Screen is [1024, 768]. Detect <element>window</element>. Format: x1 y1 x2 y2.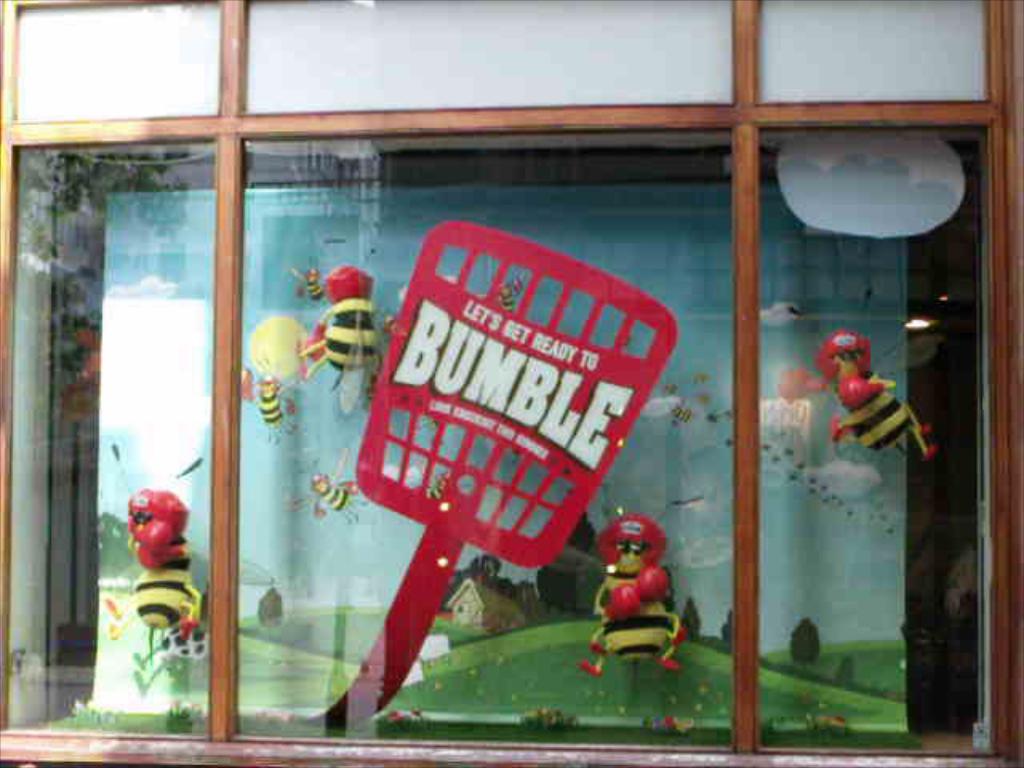
0 0 1022 766.
